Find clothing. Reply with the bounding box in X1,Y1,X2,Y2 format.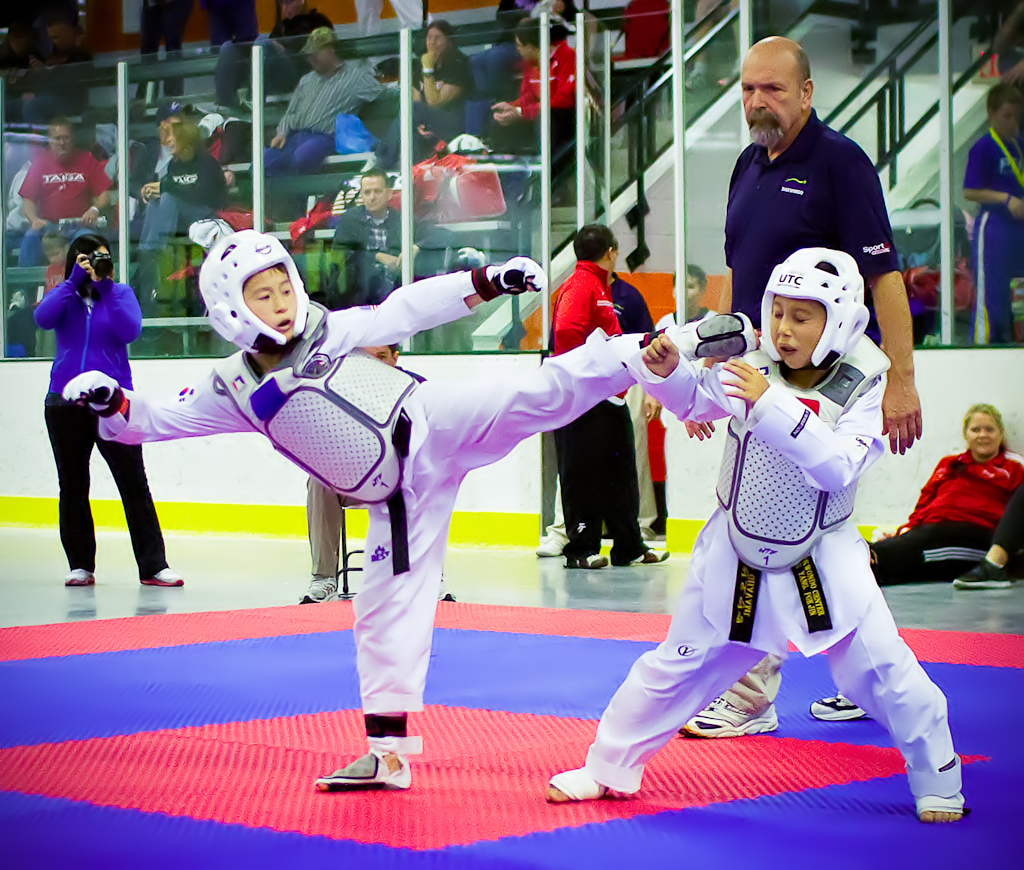
490,37,581,157.
